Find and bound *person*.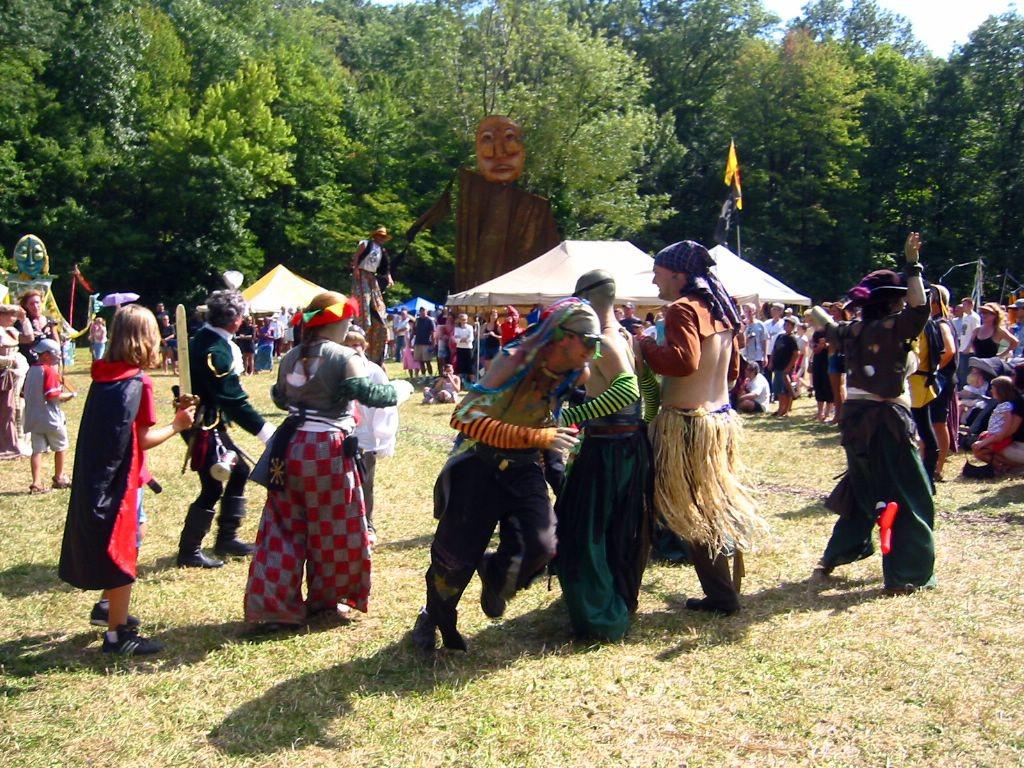
Bound: select_region(82, 318, 108, 372).
